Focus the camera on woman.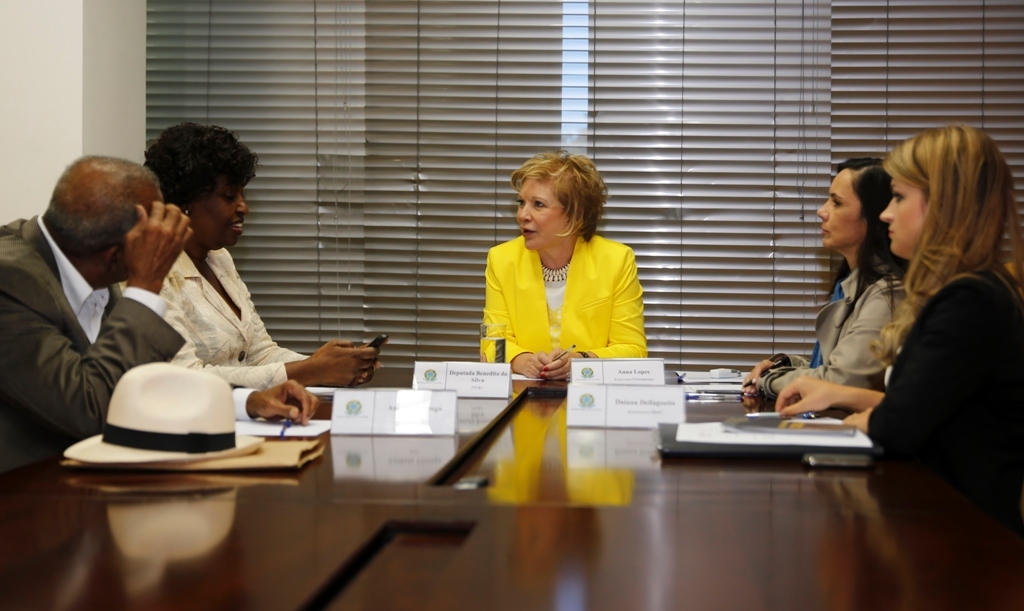
Focus region: [739, 148, 918, 408].
